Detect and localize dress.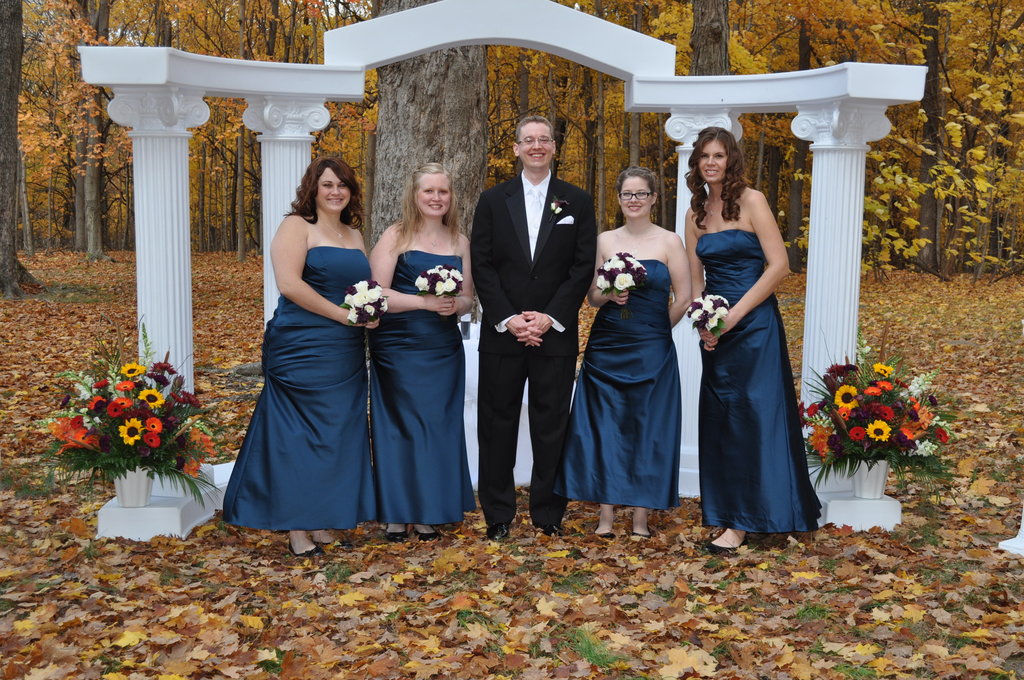
Localized at 221, 245, 371, 533.
